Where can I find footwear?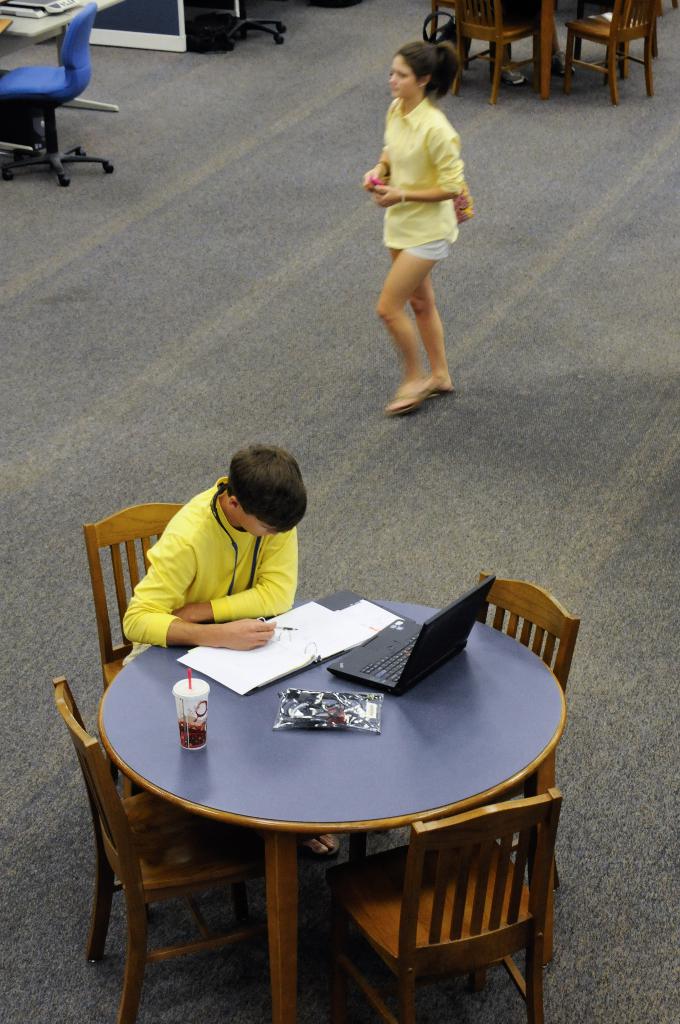
You can find it at bbox(492, 65, 527, 88).
